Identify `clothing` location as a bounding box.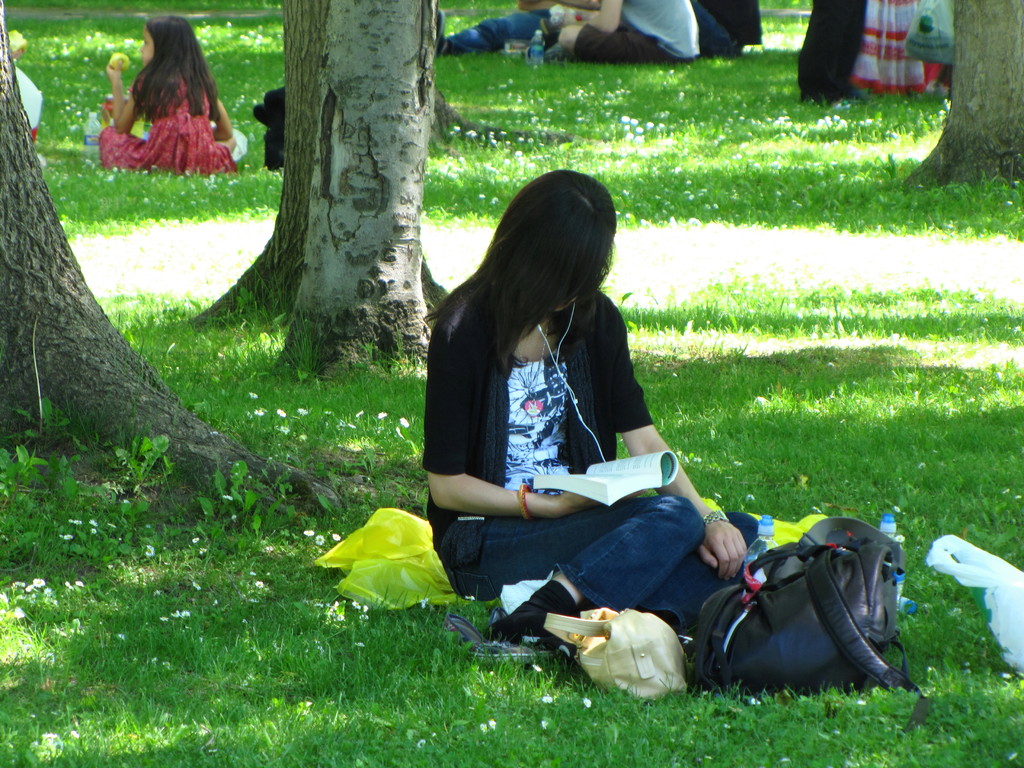
box=[620, 0, 703, 59].
